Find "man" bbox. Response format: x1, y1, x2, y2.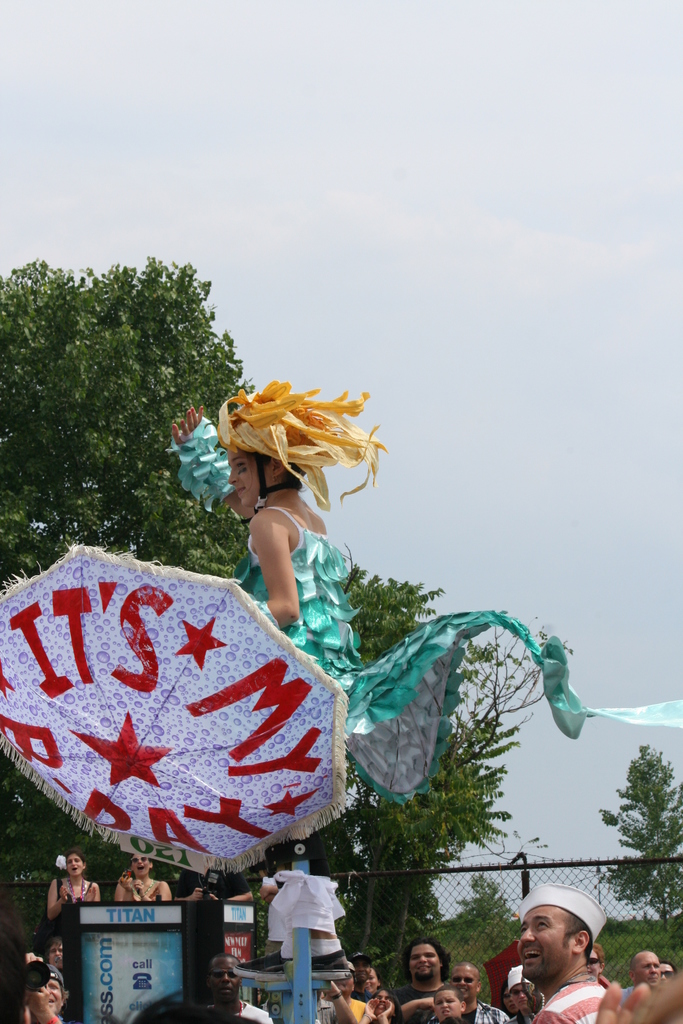
513, 883, 621, 1023.
